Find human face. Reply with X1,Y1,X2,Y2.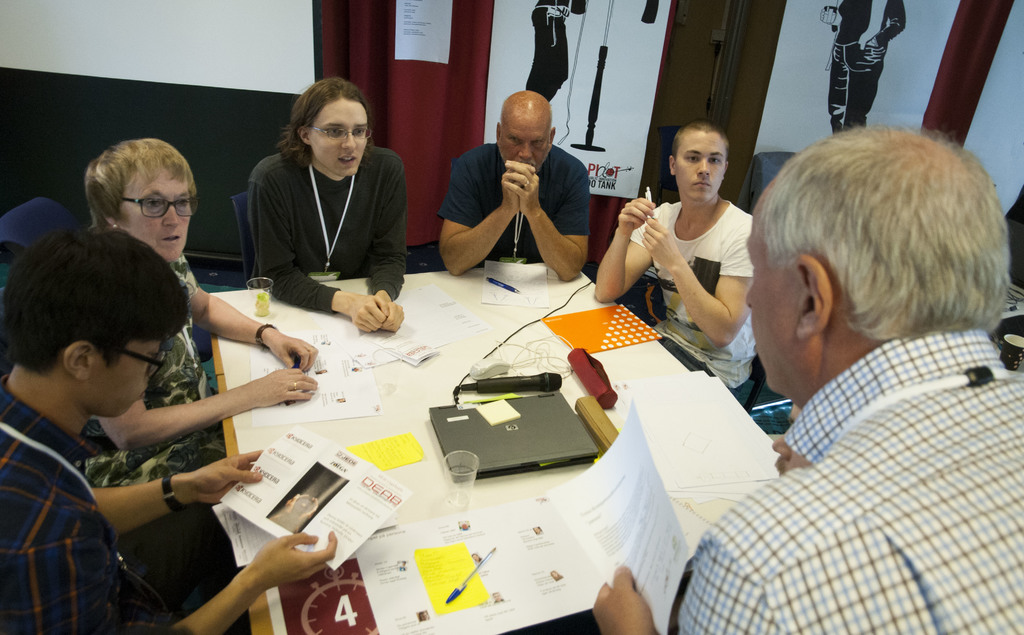
499,118,550,175.
